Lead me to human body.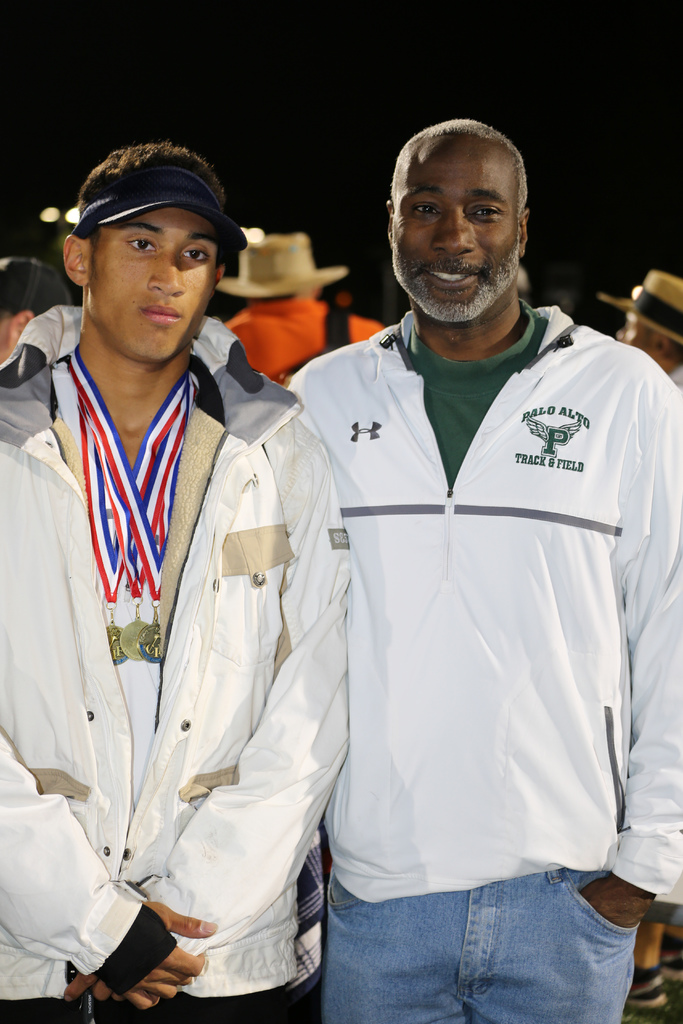
Lead to 594, 266, 682, 396.
